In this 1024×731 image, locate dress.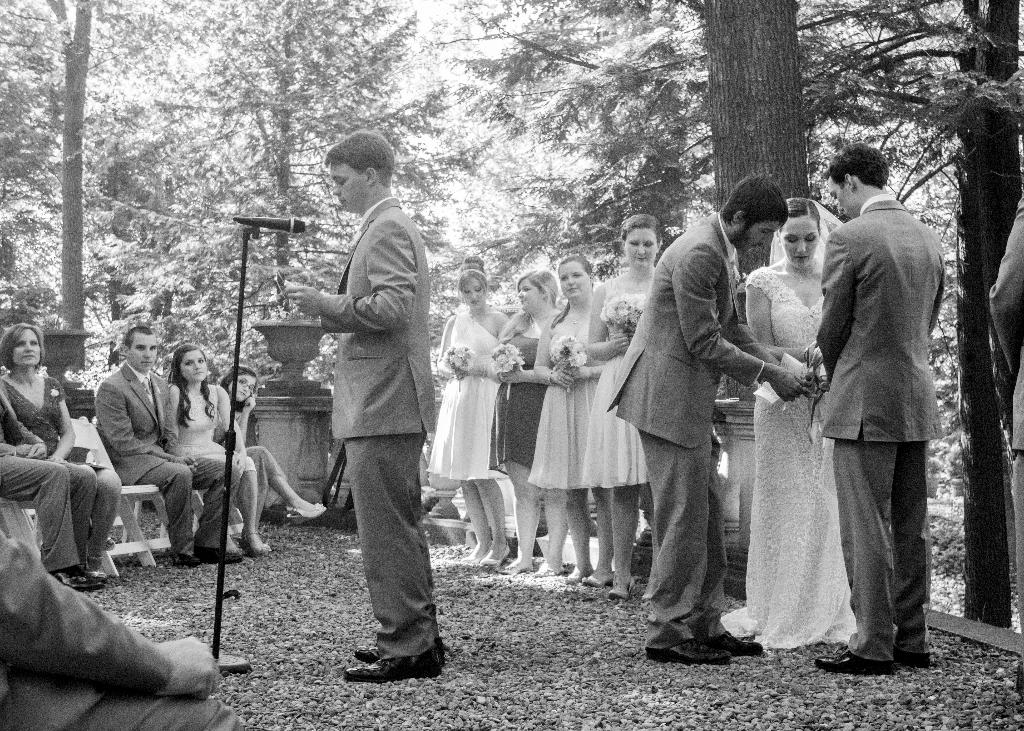
Bounding box: 721/266/856/647.
